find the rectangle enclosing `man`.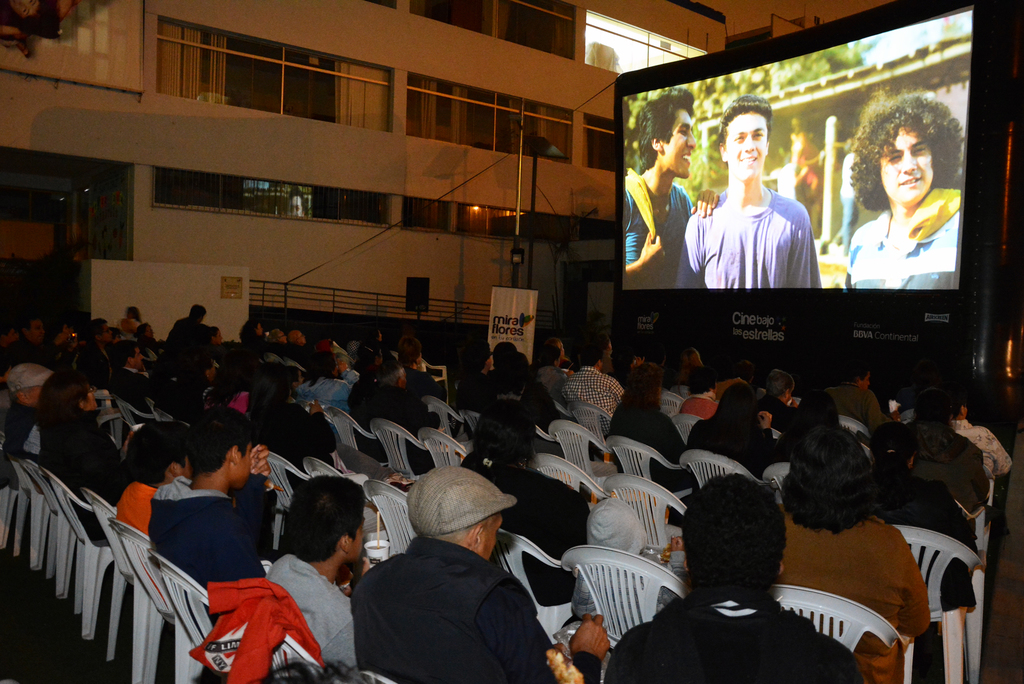
115, 340, 152, 403.
